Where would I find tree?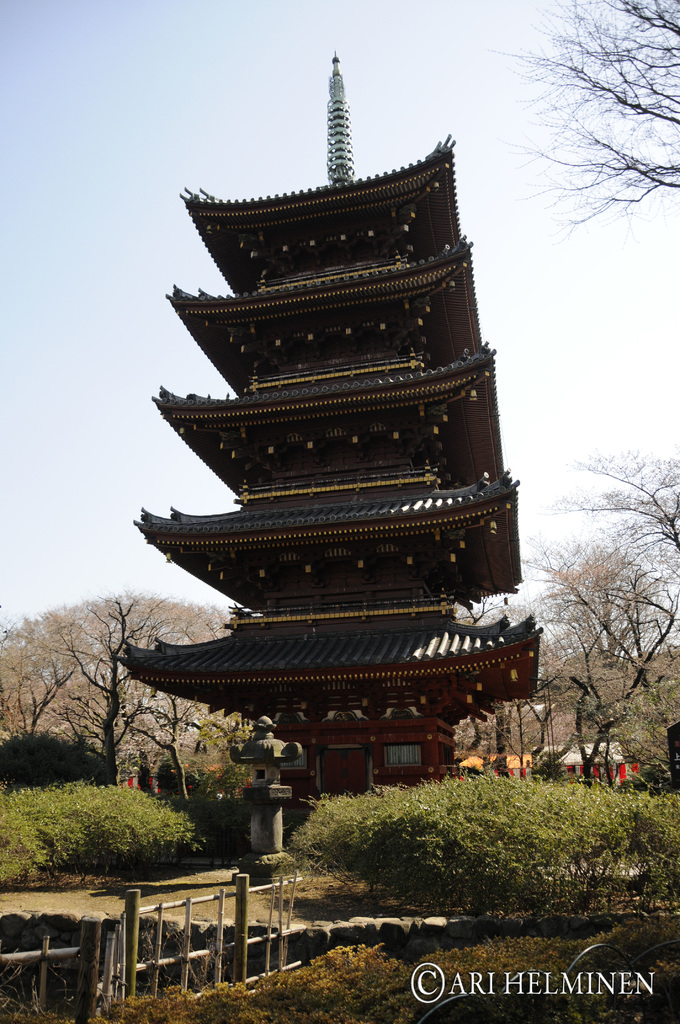
At {"left": 515, "top": 7, "right": 679, "bottom": 196}.
